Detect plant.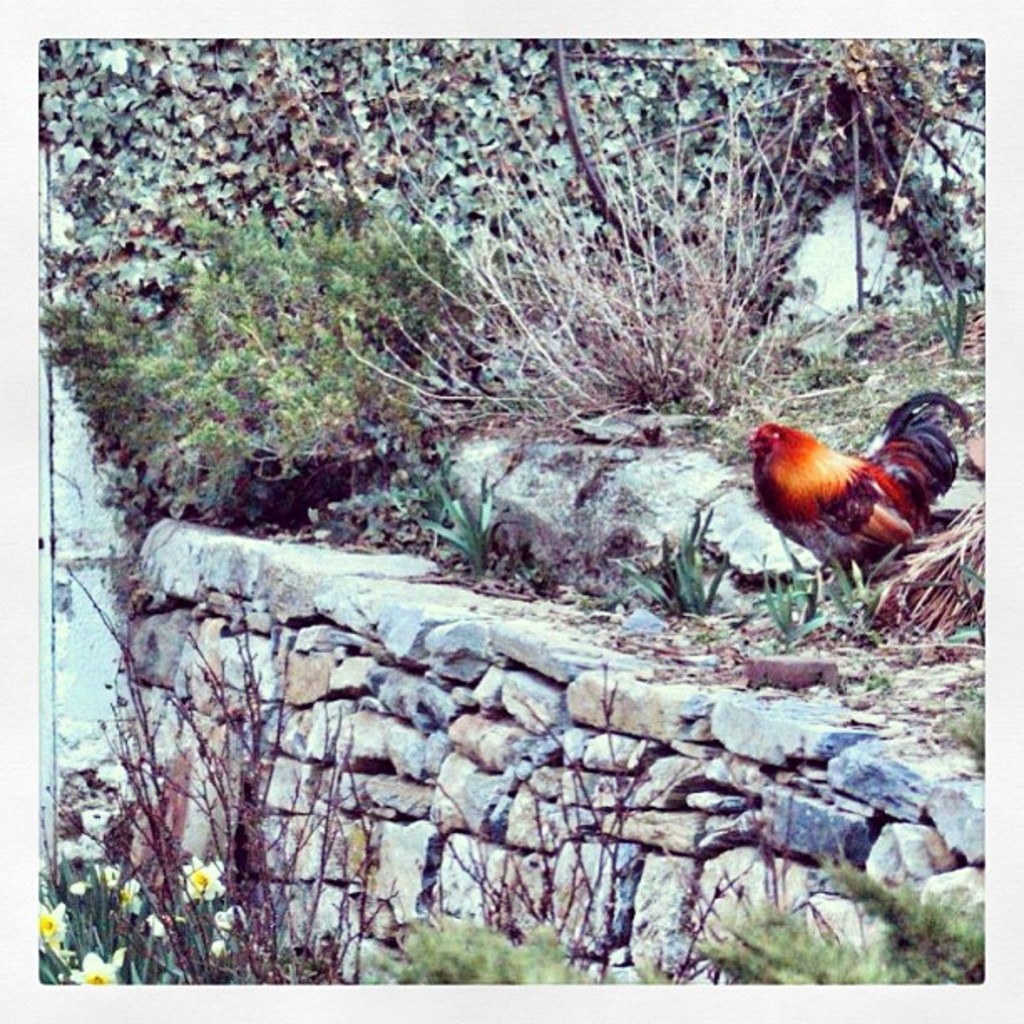
Detected at box=[934, 679, 987, 766].
